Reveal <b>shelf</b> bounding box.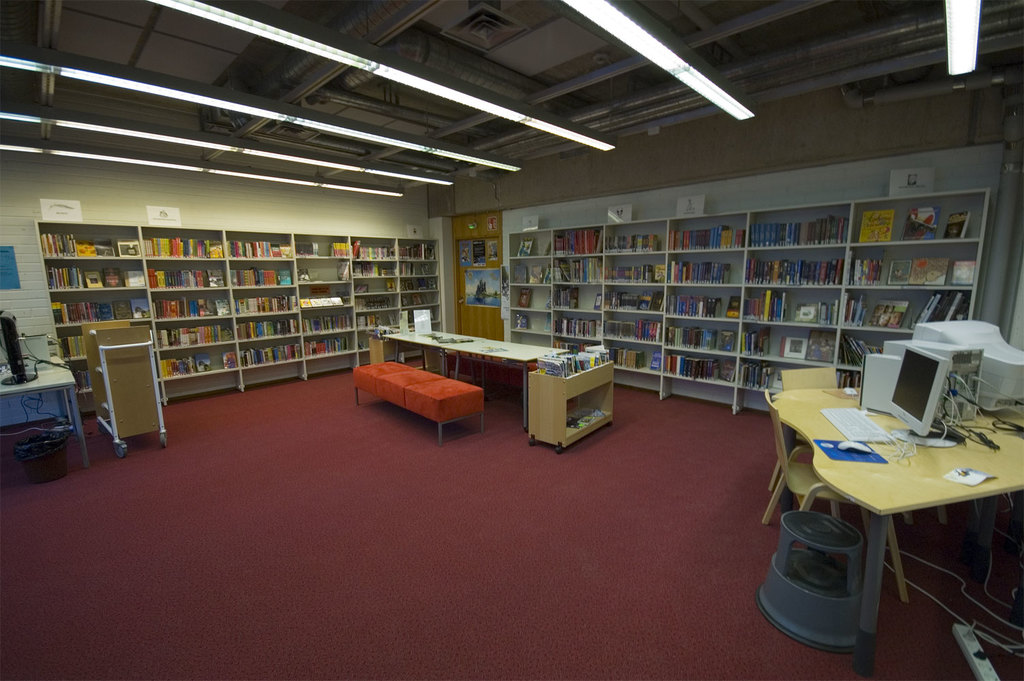
Revealed: rect(50, 292, 150, 326).
